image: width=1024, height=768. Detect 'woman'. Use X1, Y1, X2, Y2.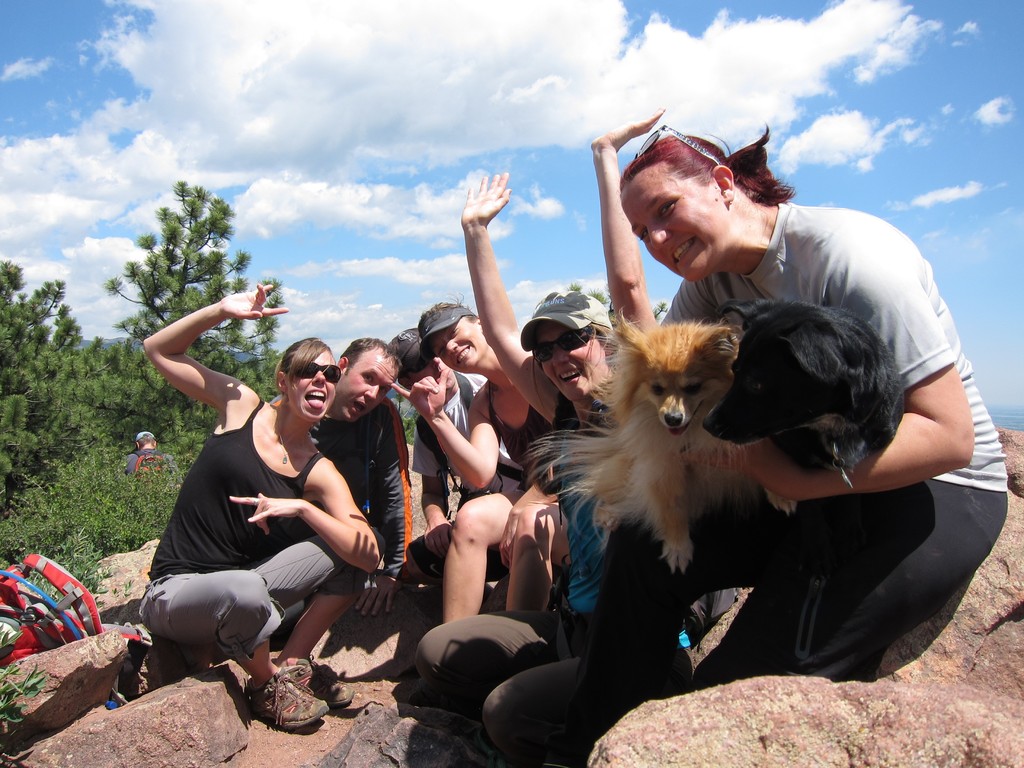
384, 291, 573, 628.
